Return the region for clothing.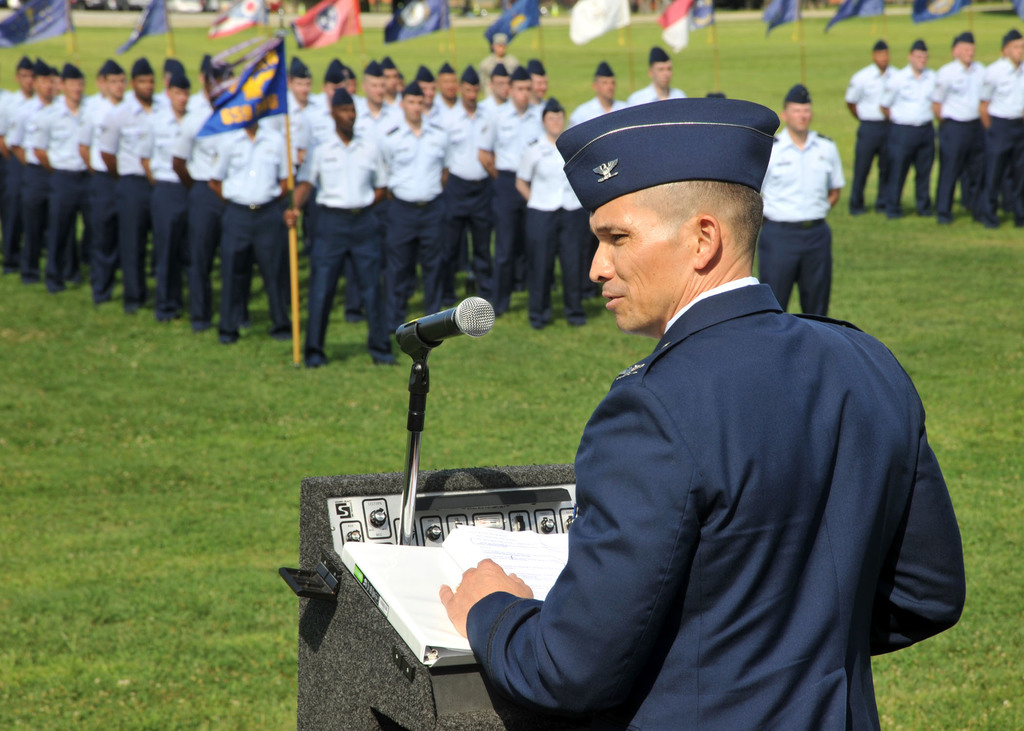
bbox=[308, 115, 403, 357].
